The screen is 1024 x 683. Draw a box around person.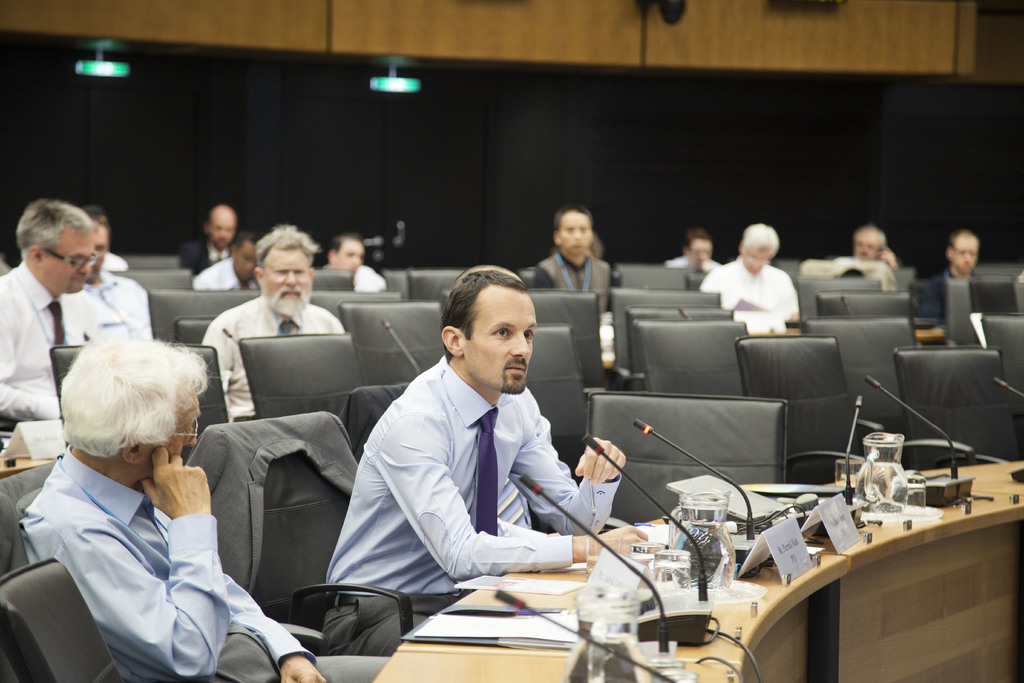
(left=706, top=225, right=809, bottom=336).
